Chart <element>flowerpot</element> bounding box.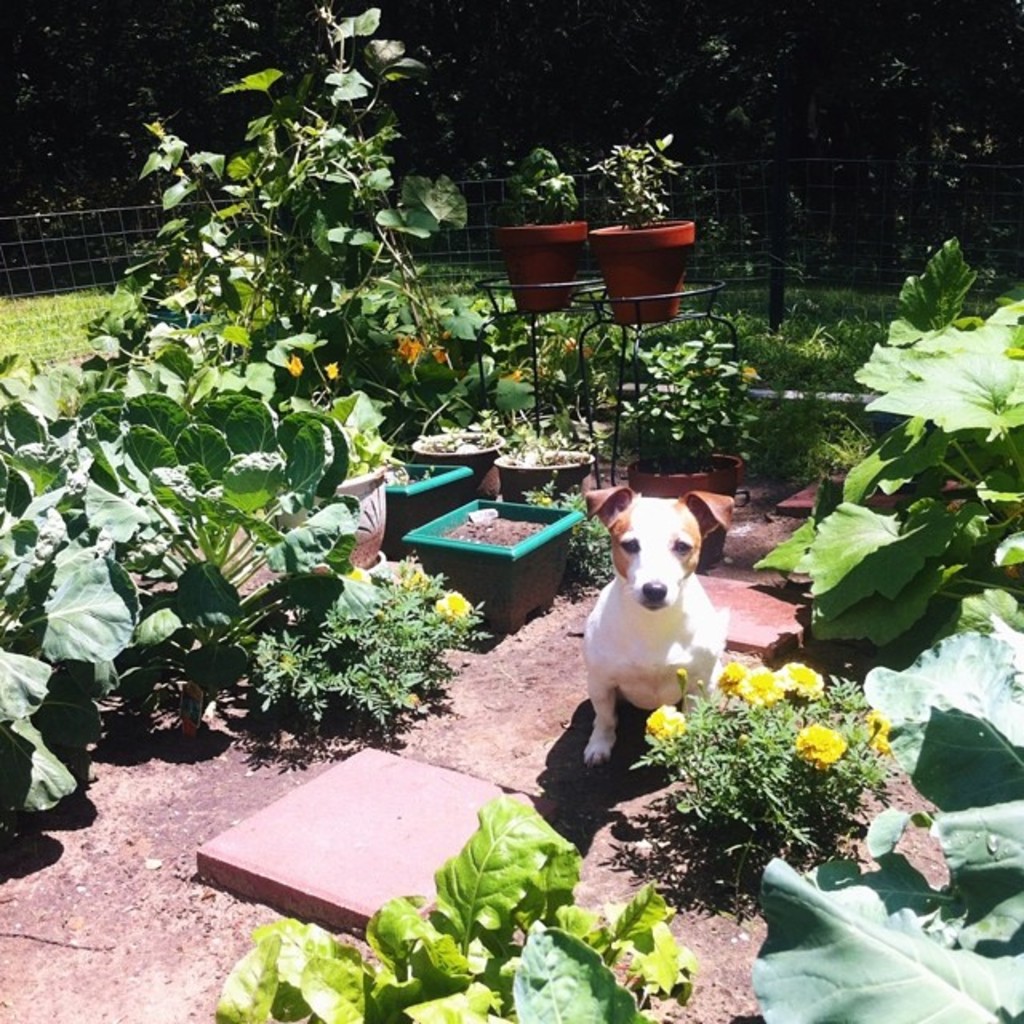
Charted: (x1=493, y1=440, x2=602, y2=494).
